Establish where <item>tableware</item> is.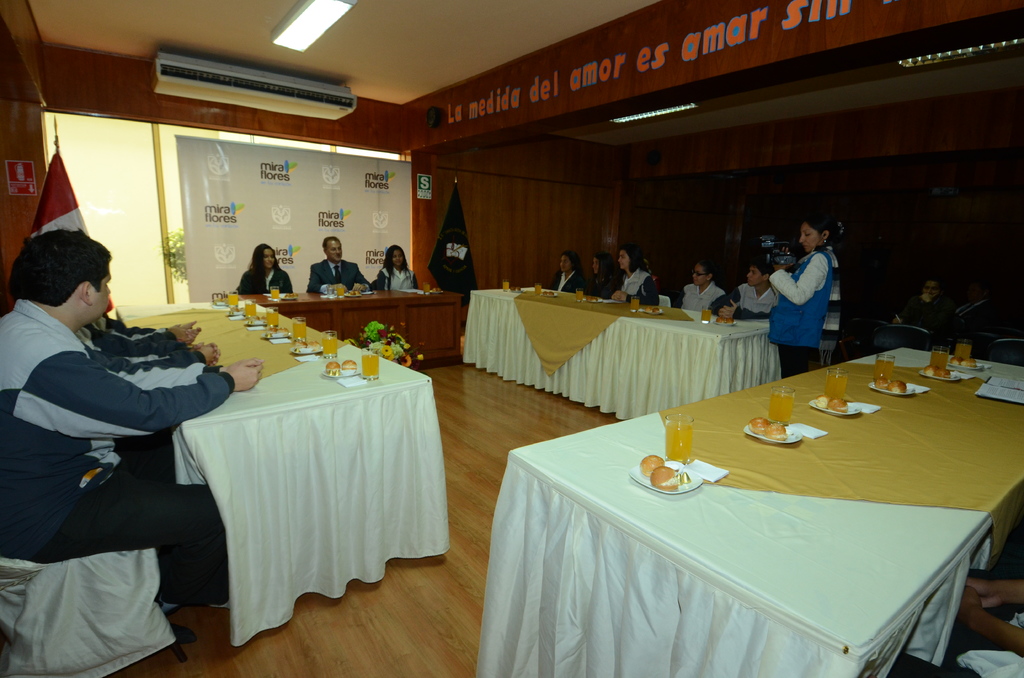
Established at box(345, 292, 360, 297).
